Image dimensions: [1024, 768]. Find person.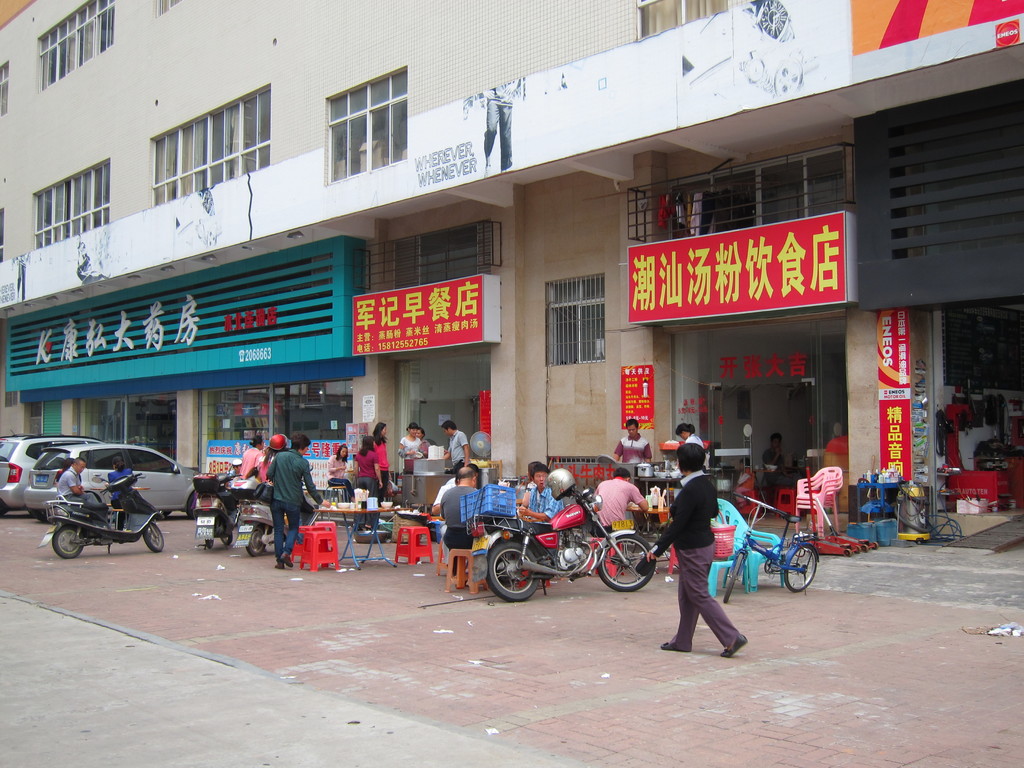
[left=762, top=431, right=805, bottom=497].
